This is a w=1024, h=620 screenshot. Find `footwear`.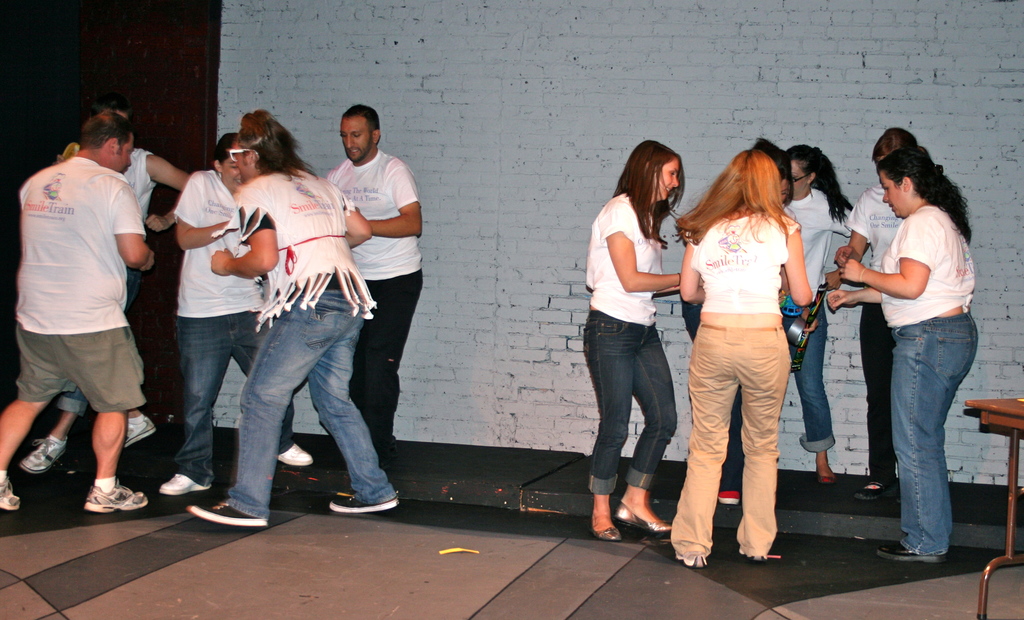
Bounding box: BBox(19, 434, 67, 470).
